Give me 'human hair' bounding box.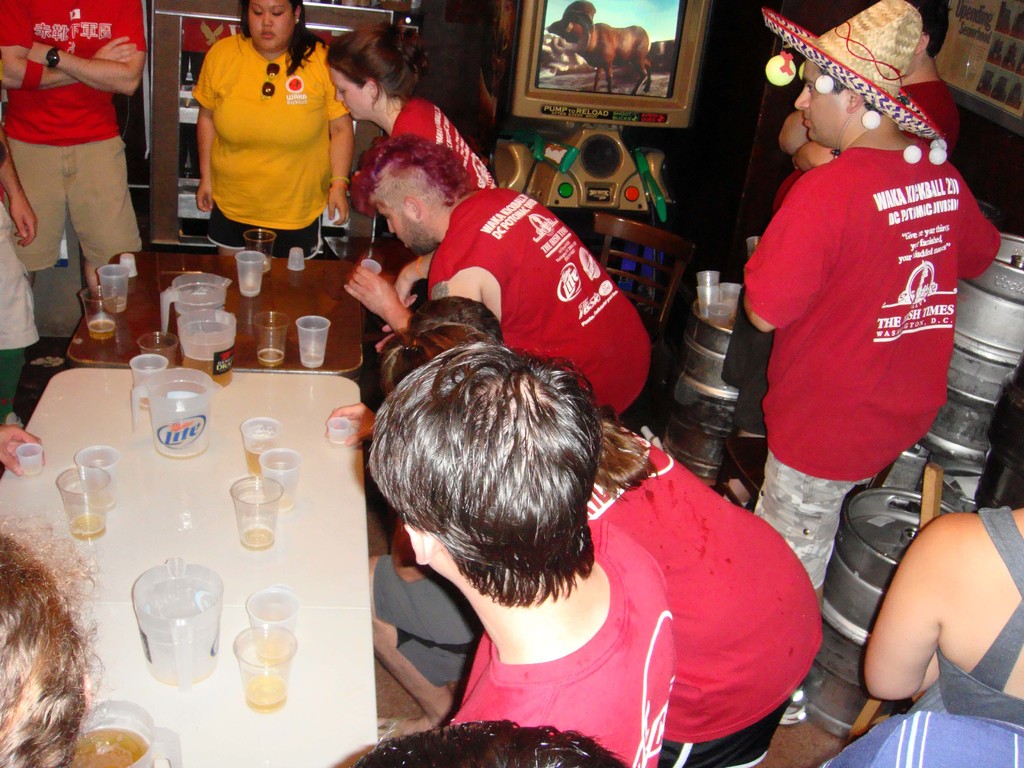
detection(353, 717, 634, 767).
